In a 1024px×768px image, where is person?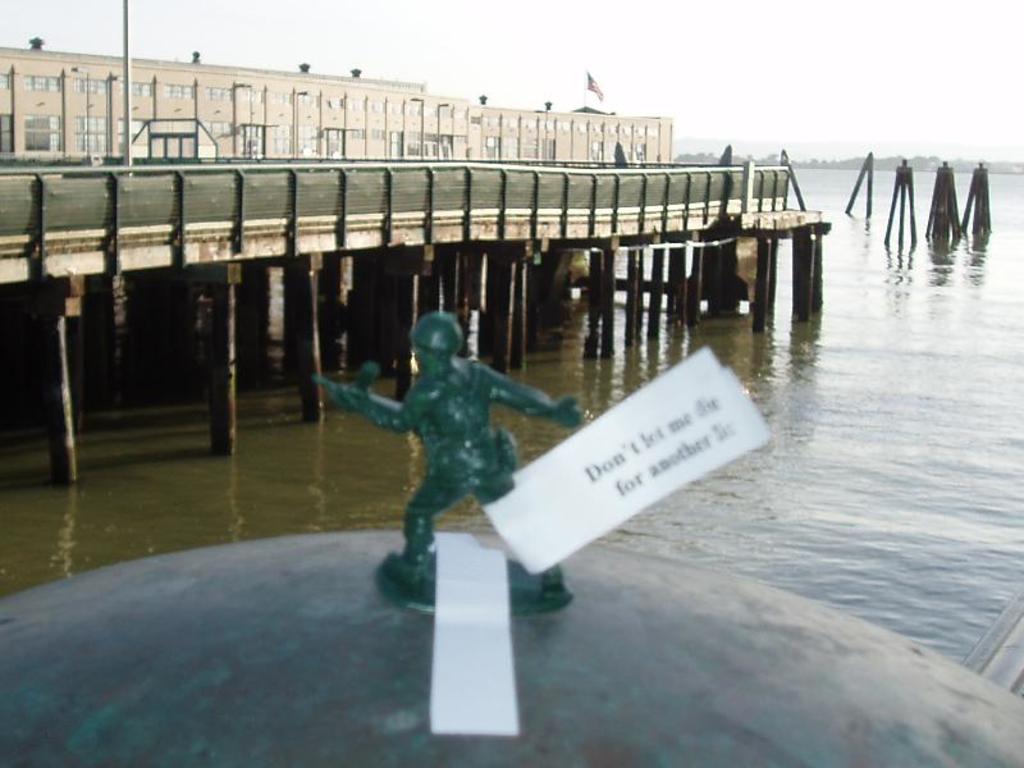
crop(339, 282, 541, 609).
